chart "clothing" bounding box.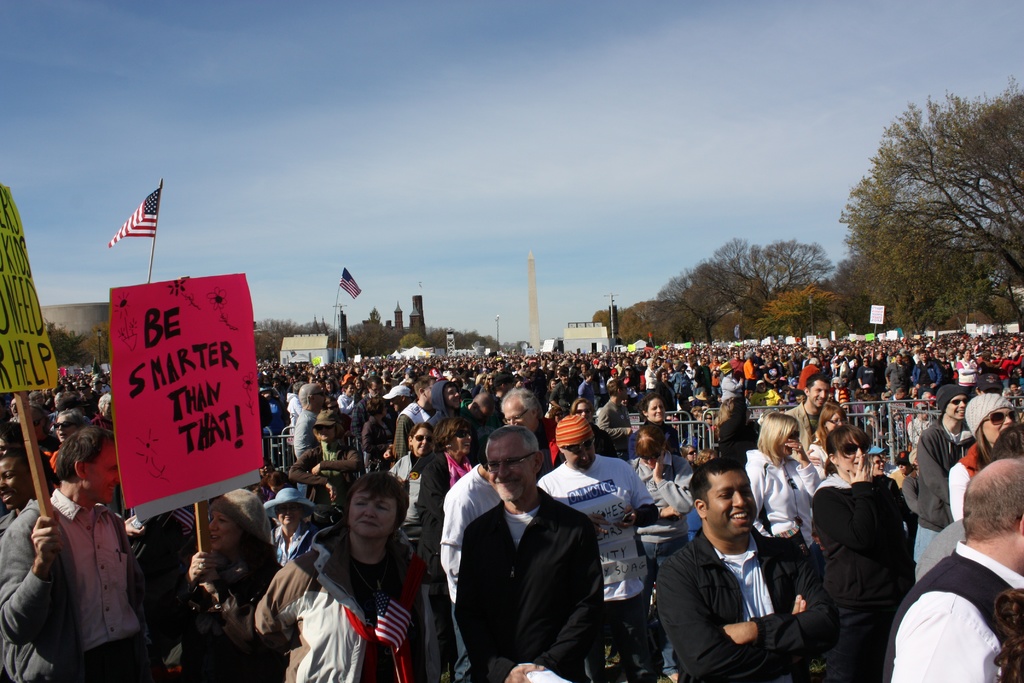
Charted: pyautogui.locateOnScreen(383, 441, 454, 534).
